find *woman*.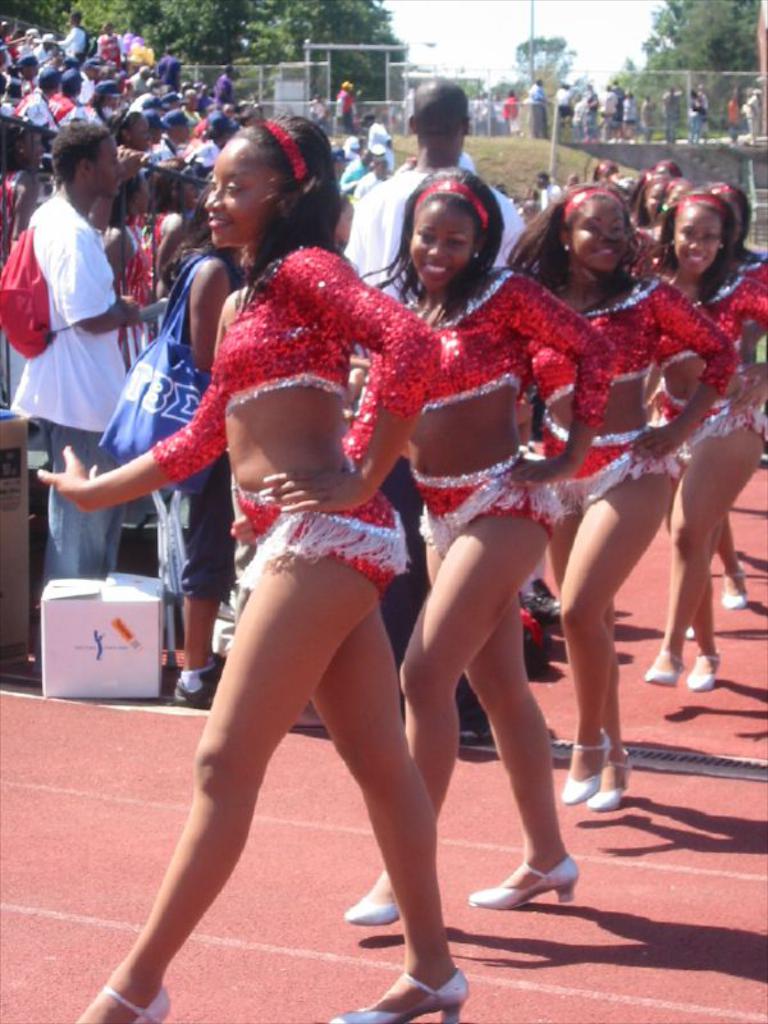
99, 170, 166, 364.
